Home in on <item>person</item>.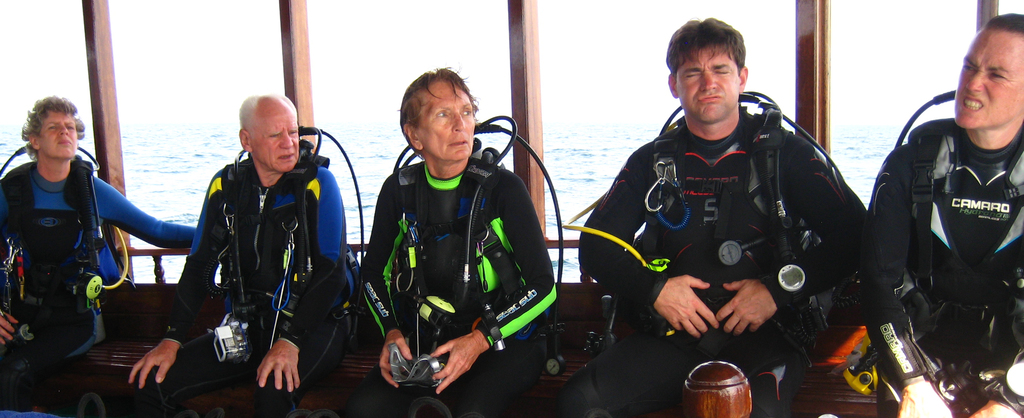
Homed in at 0, 96, 200, 359.
